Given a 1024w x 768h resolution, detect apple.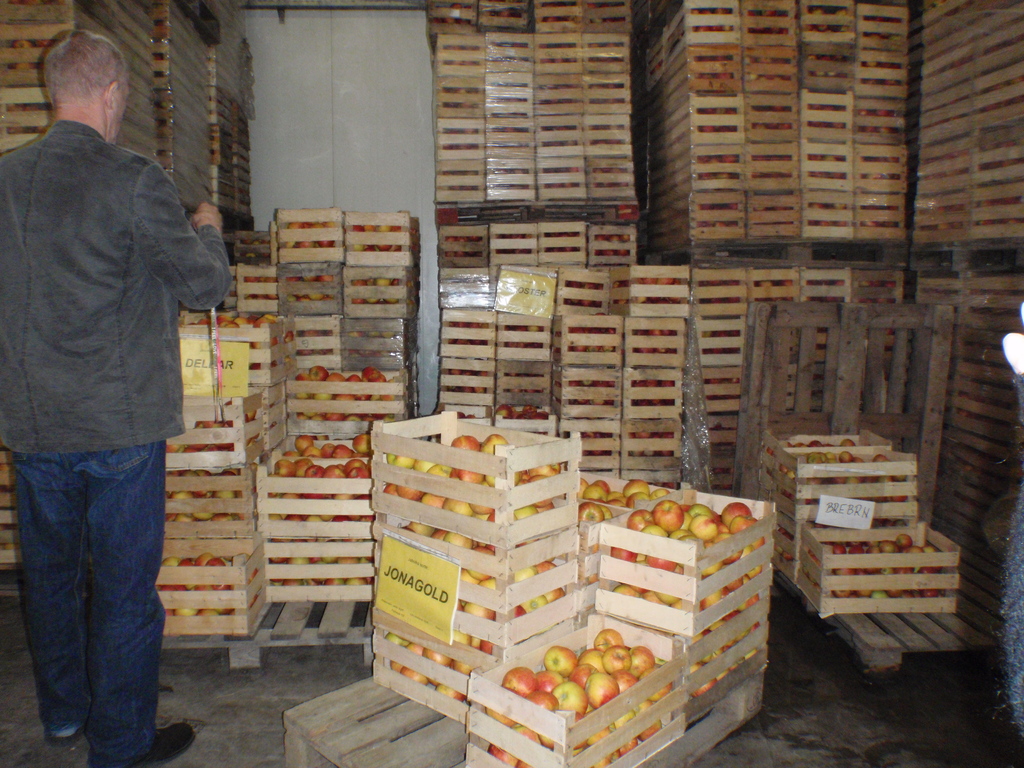
586, 671, 620, 702.
